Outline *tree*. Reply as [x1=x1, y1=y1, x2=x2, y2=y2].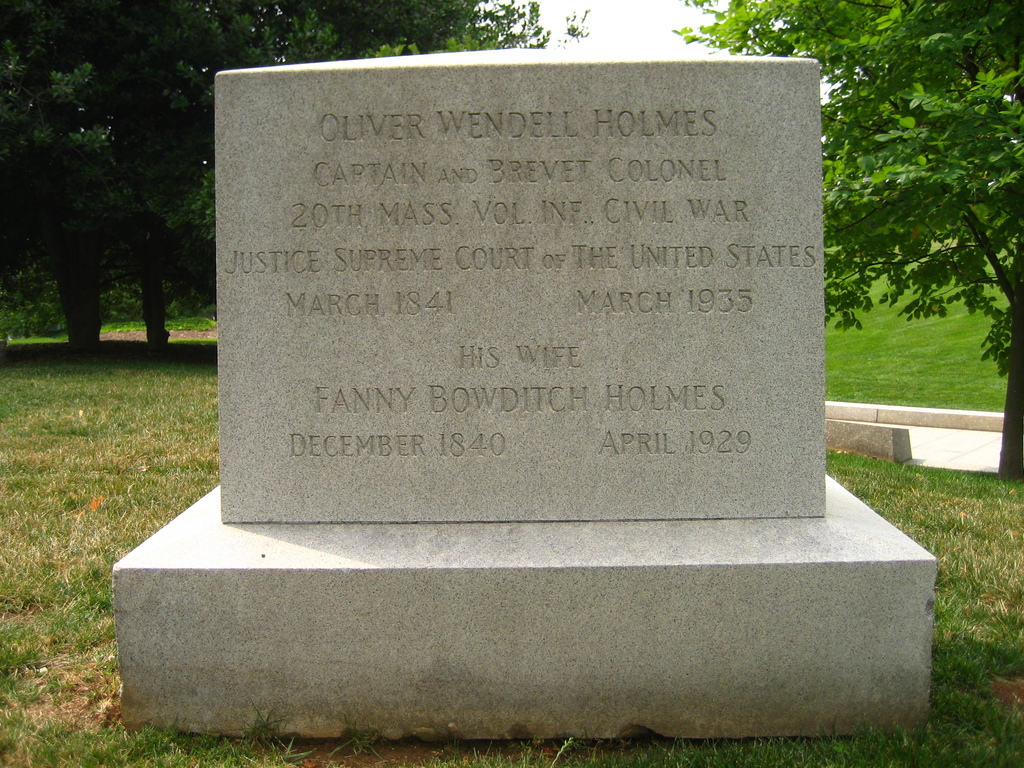
[x1=0, y1=0, x2=556, y2=346].
